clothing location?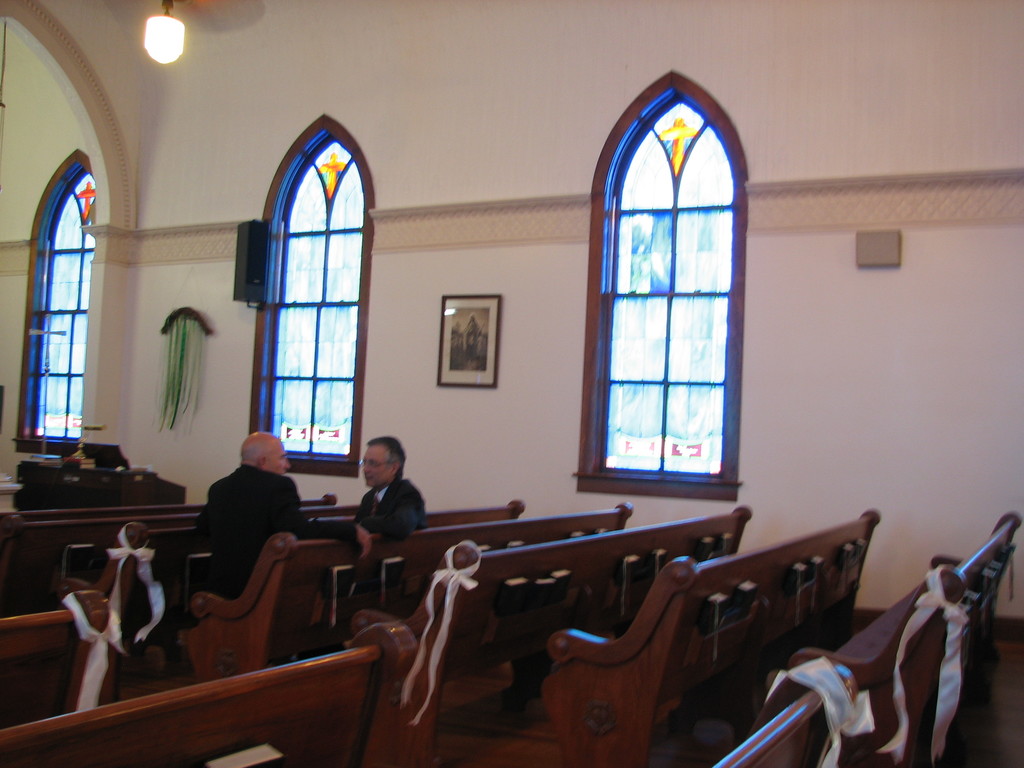
l=349, t=474, r=427, b=550
